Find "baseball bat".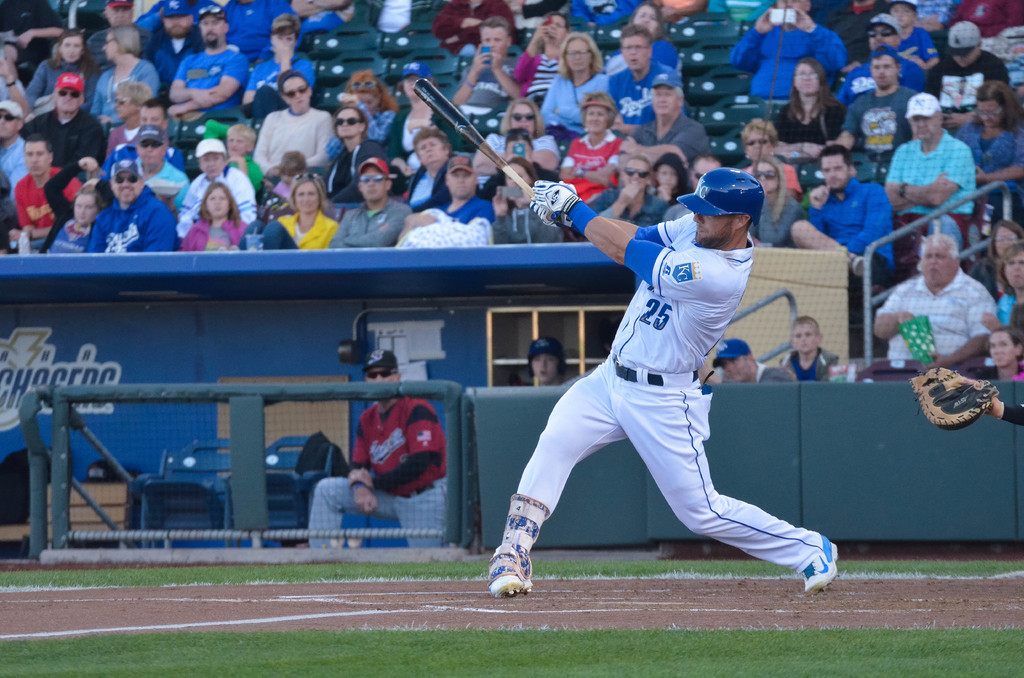
<box>409,75,538,199</box>.
